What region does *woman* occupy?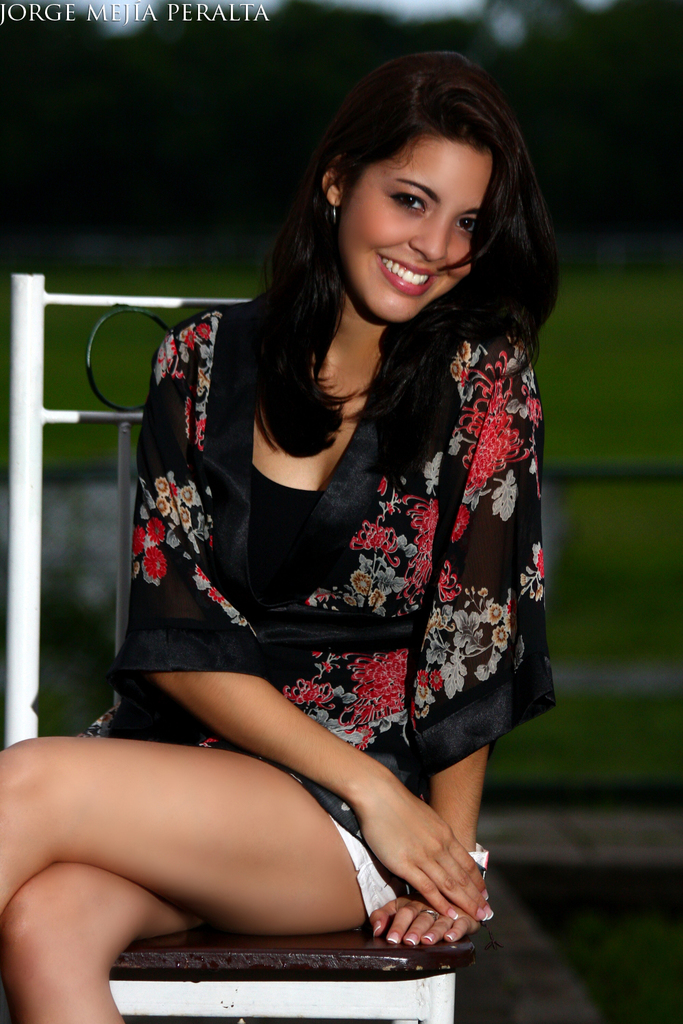
Rect(62, 61, 568, 971).
